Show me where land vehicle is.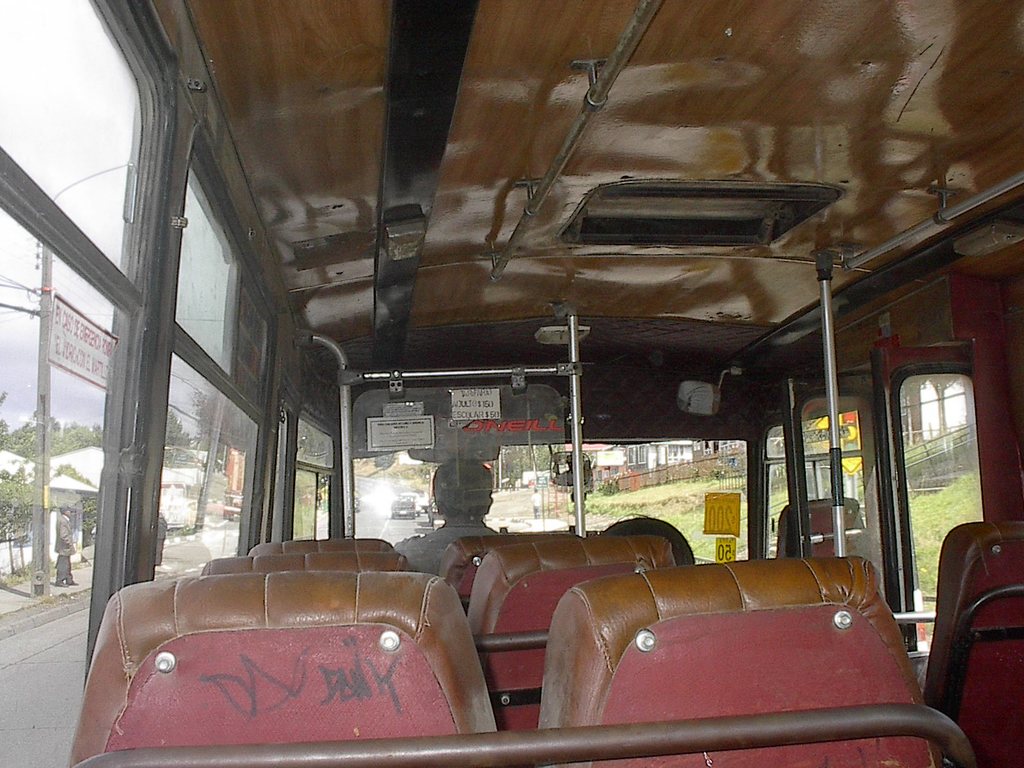
land vehicle is at <region>0, 46, 1002, 767</region>.
